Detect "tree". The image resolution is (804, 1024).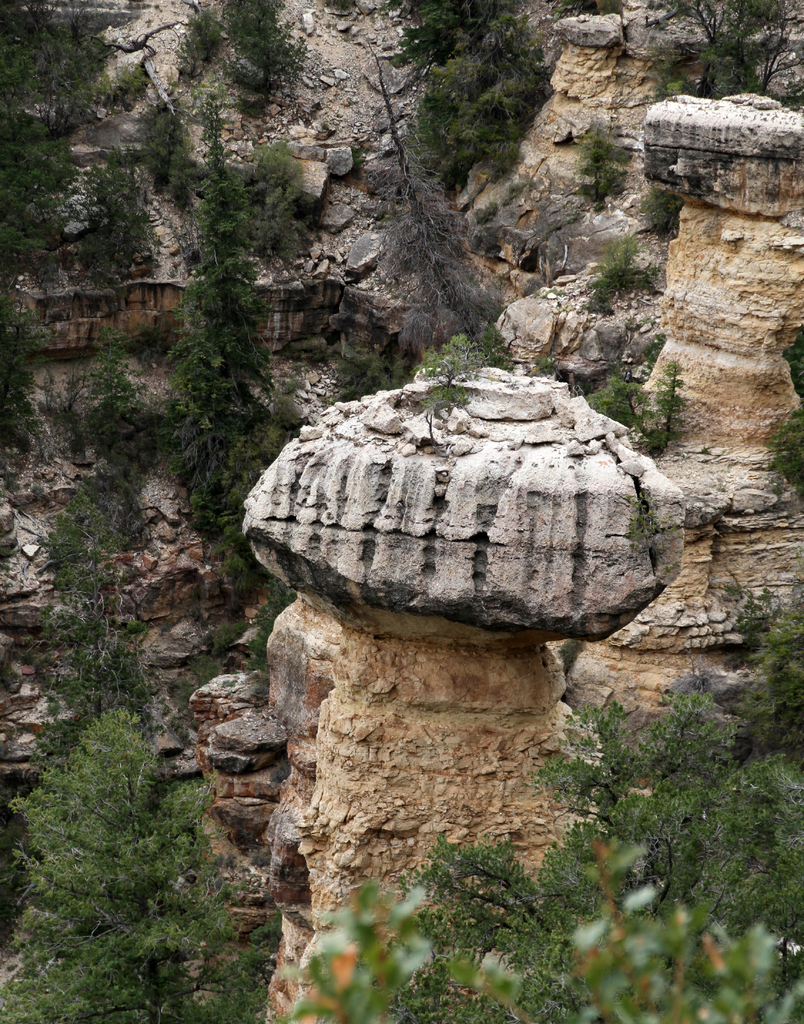
select_region(18, 483, 161, 795).
